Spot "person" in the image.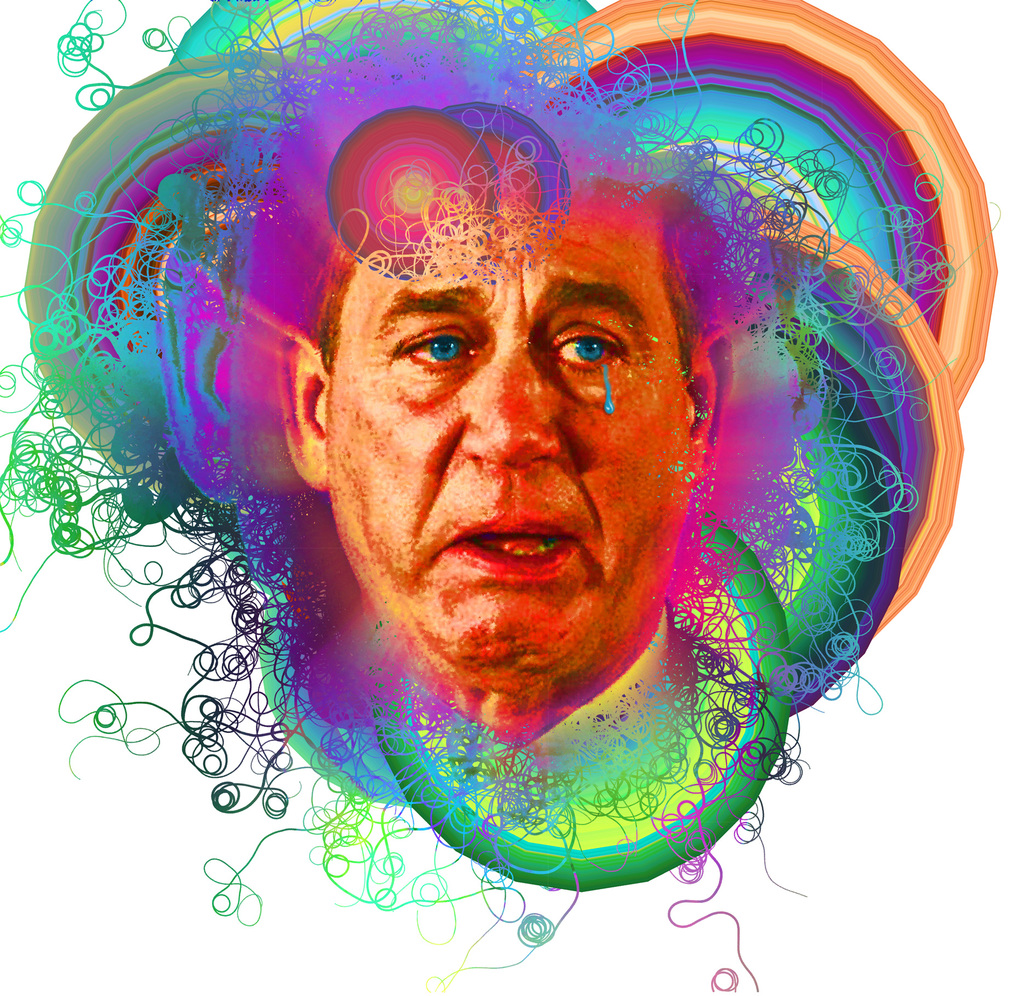
"person" found at detection(276, 168, 733, 712).
